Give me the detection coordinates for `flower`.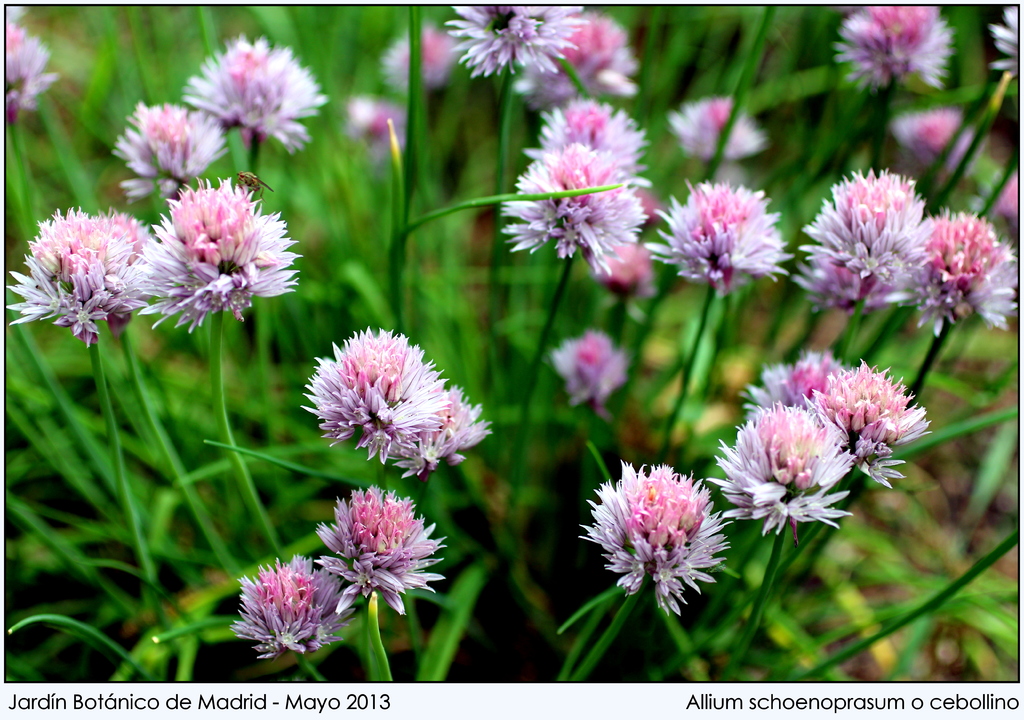
l=312, t=493, r=458, b=616.
